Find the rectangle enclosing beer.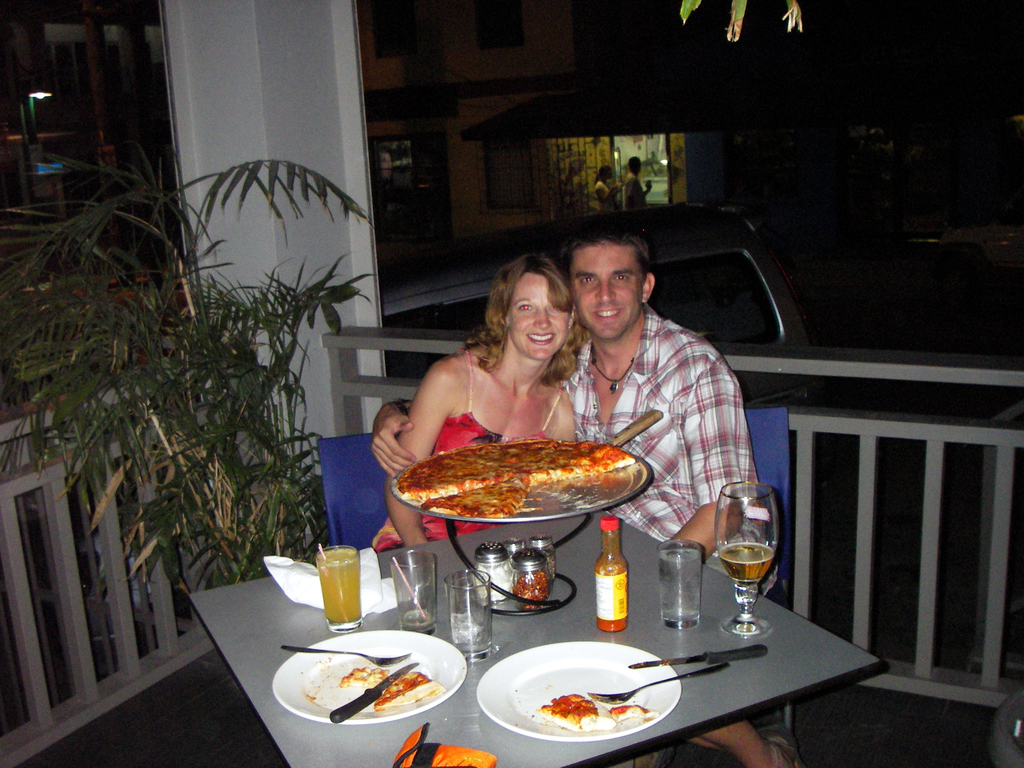
pyautogui.locateOnScreen(321, 543, 362, 620).
